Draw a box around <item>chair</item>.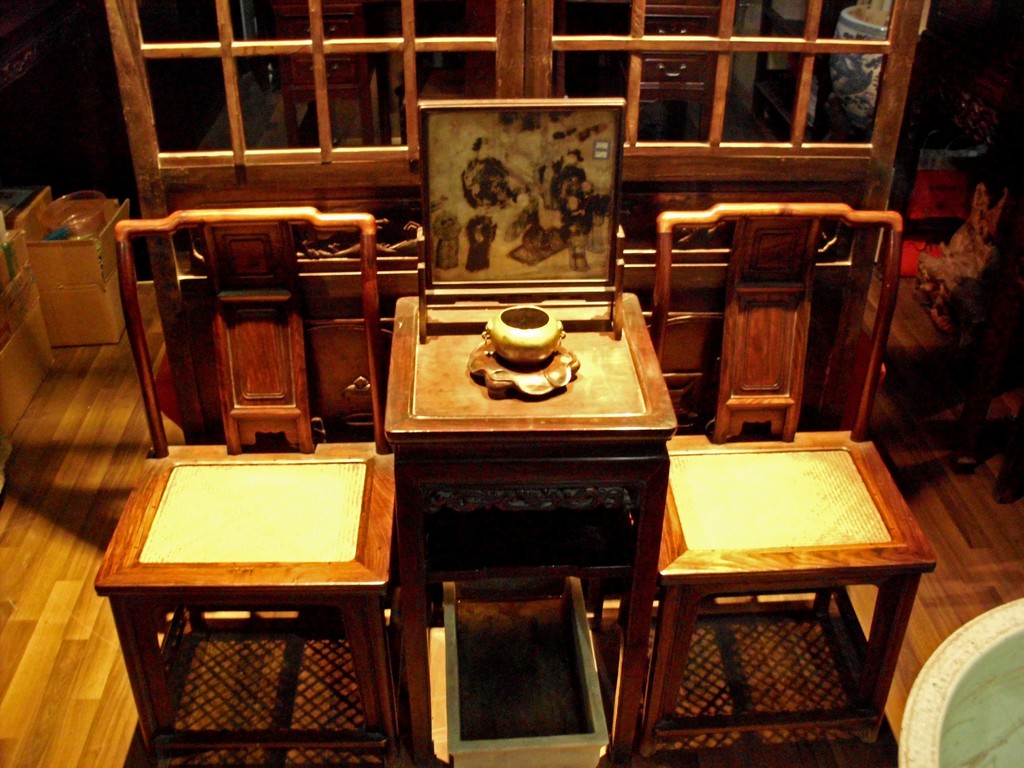
[x1=605, y1=197, x2=941, y2=767].
